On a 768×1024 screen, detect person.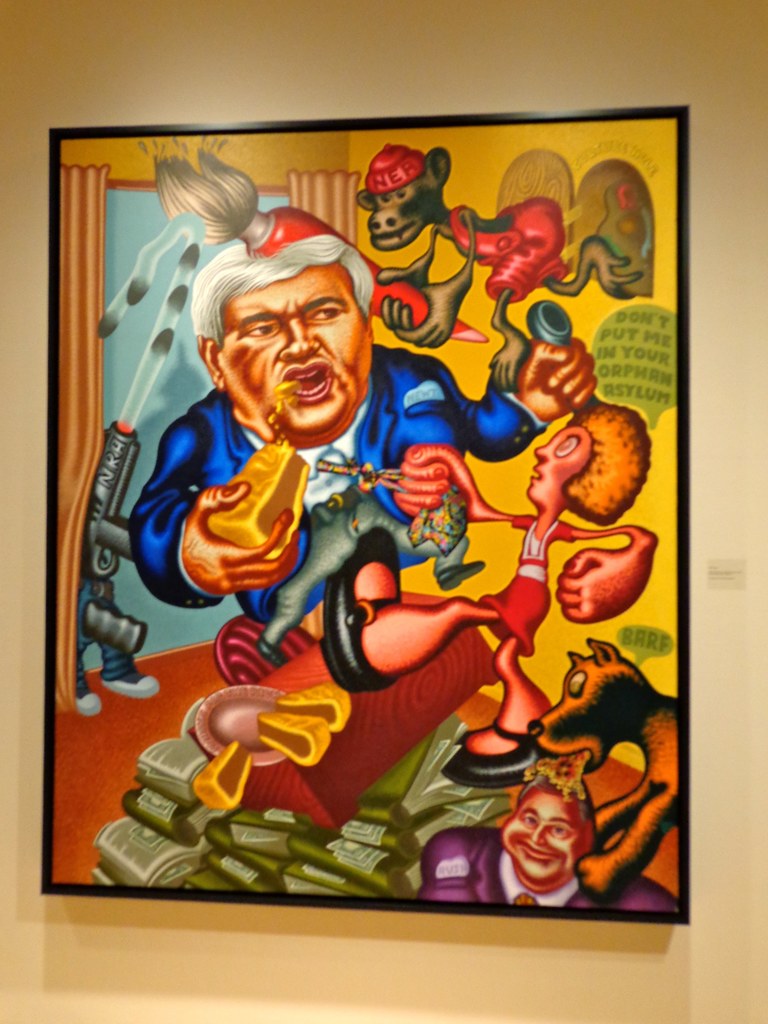
pyautogui.locateOnScreen(413, 767, 678, 918).
